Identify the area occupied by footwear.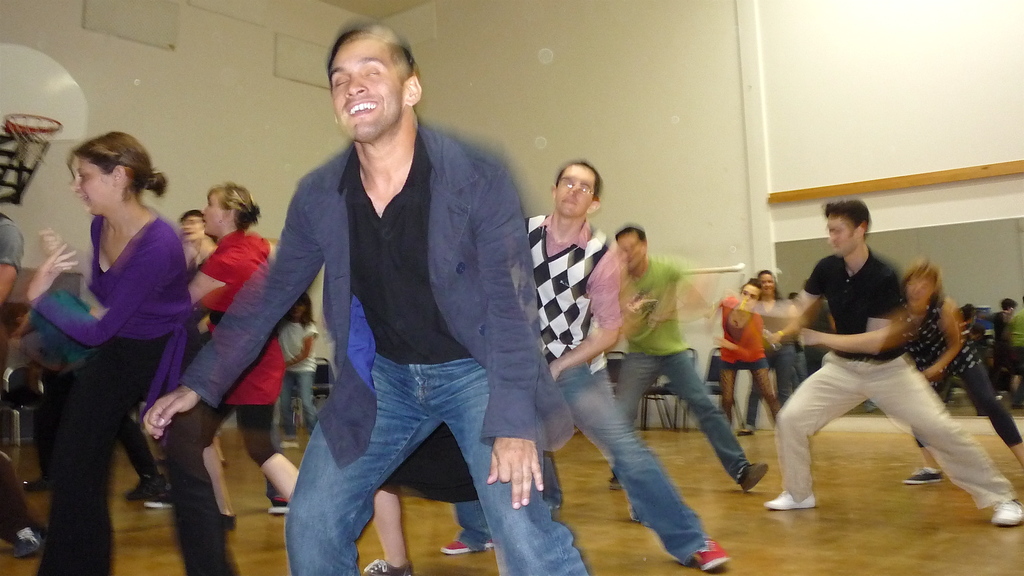
Area: x1=608, y1=470, x2=621, y2=490.
